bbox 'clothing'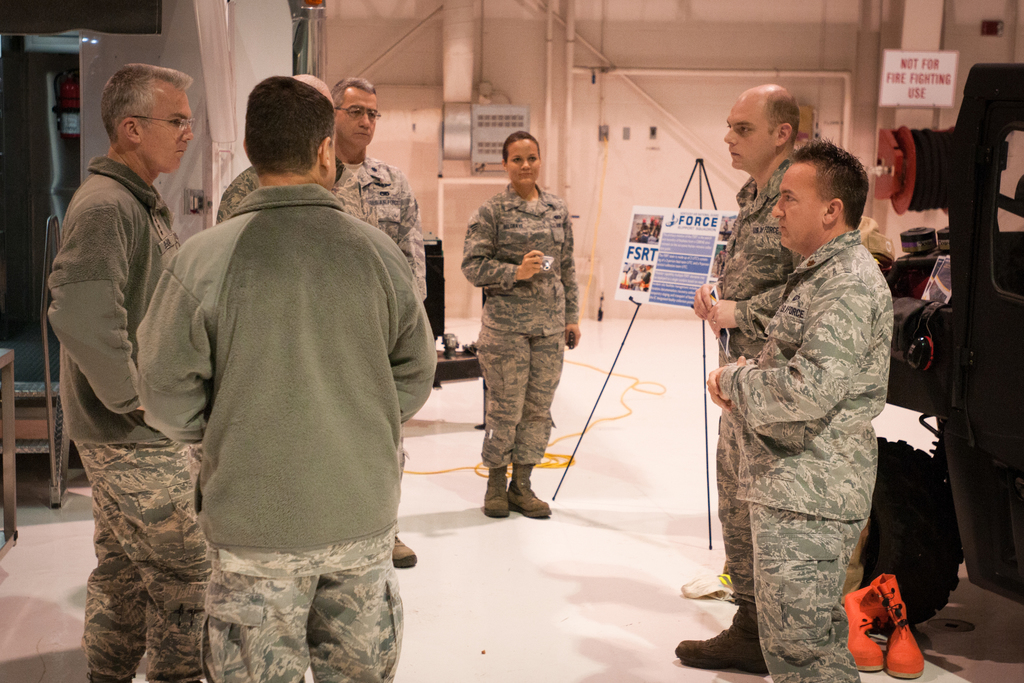
box(474, 335, 569, 477)
